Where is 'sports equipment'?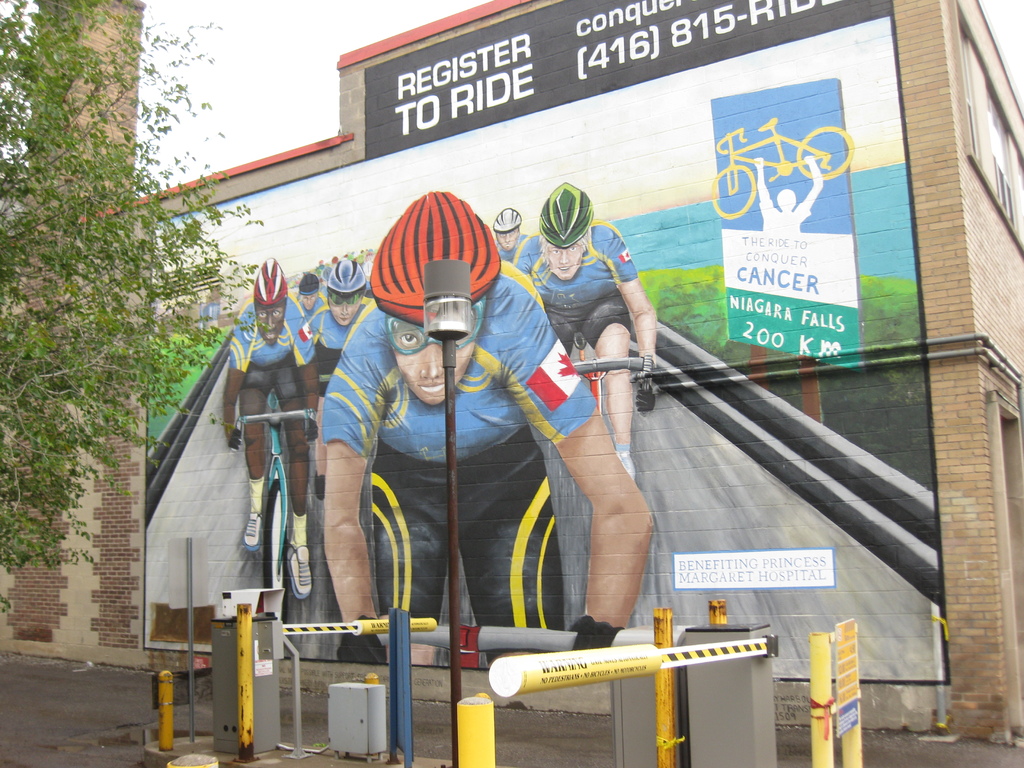
bbox=[569, 333, 652, 419].
